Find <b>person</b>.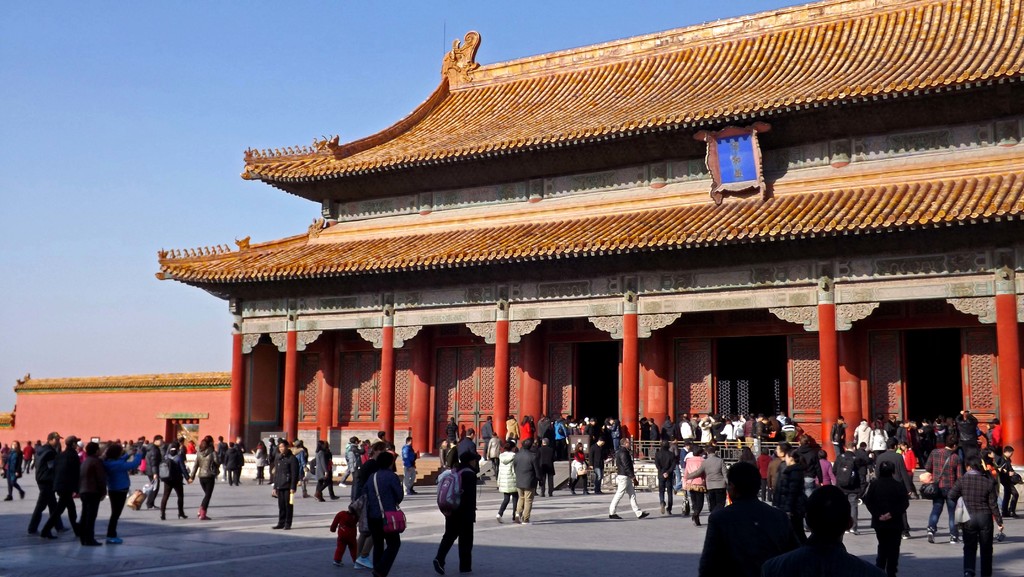
left=429, top=439, right=470, bottom=567.
